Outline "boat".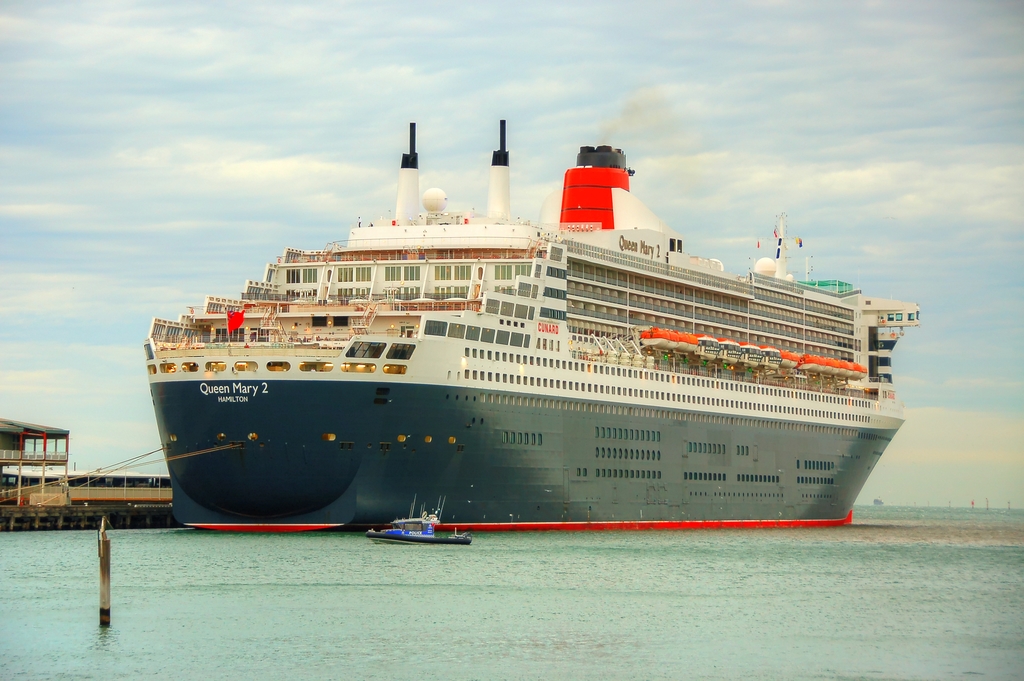
Outline: (141, 103, 896, 531).
